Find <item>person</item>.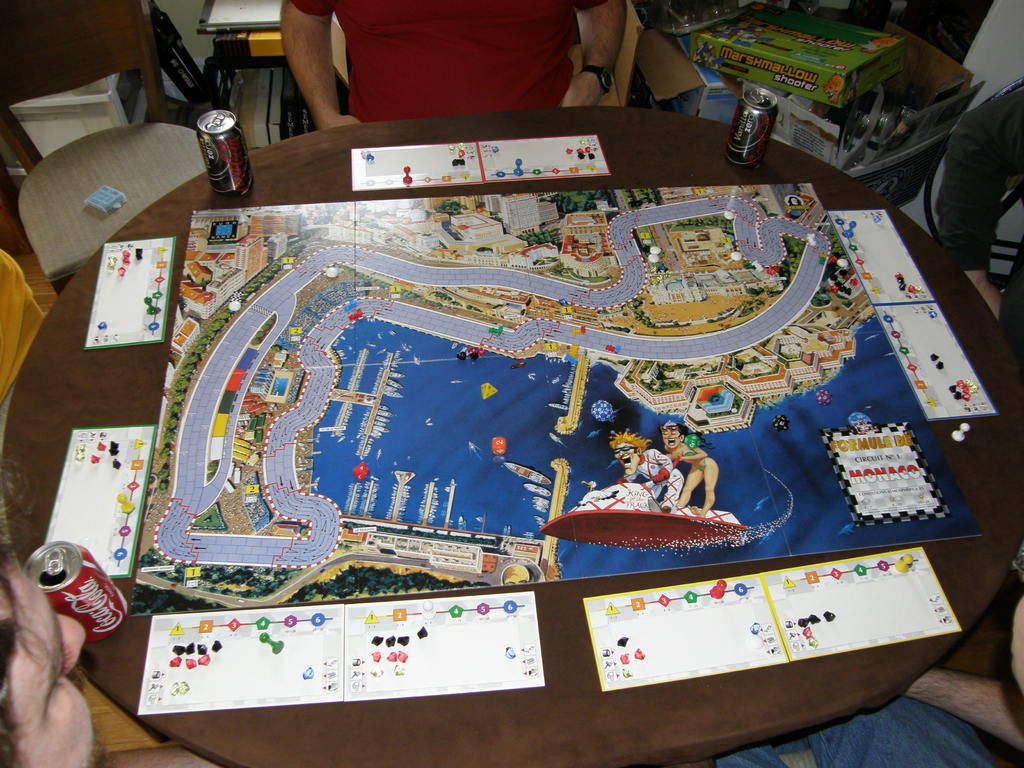
region(275, 0, 626, 130).
